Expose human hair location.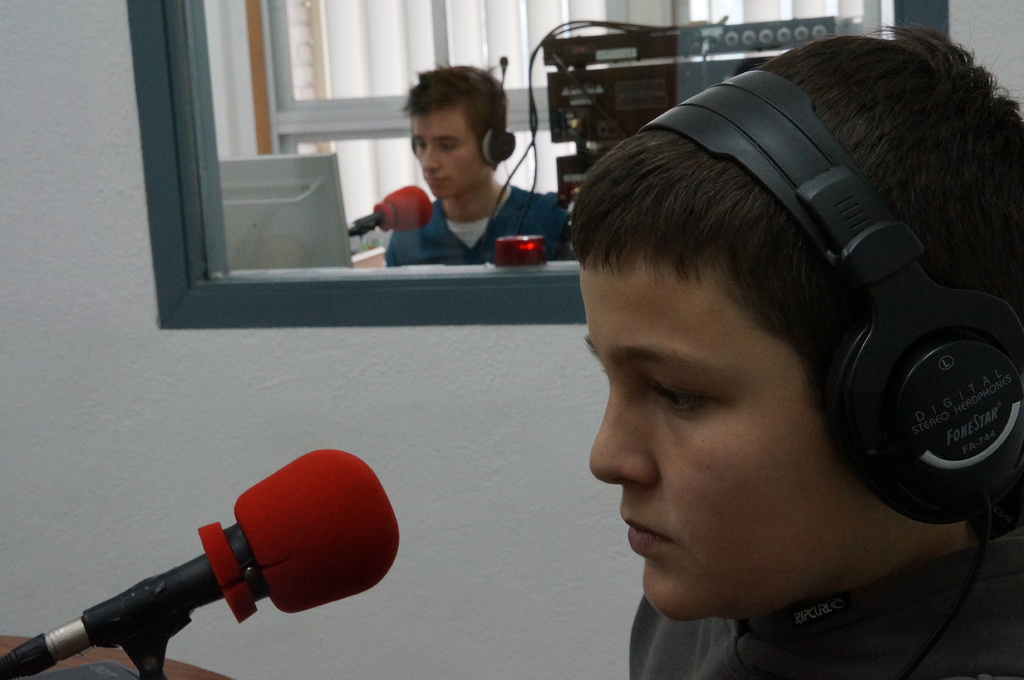
Exposed at 399,48,511,186.
